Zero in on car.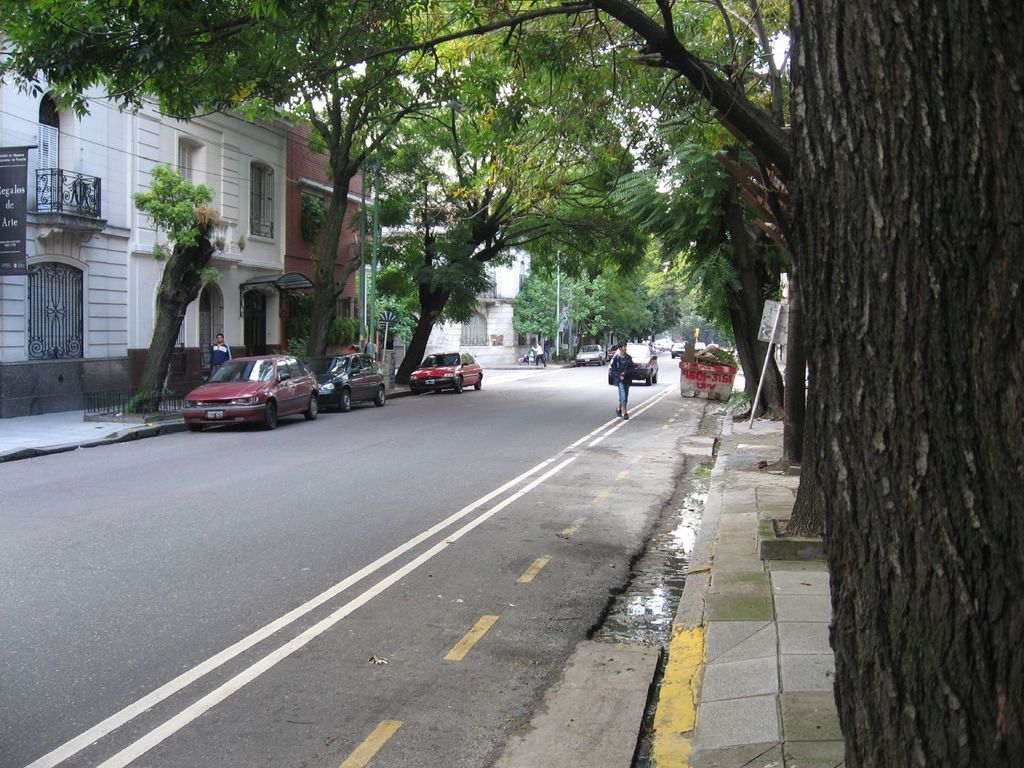
Zeroed in: detection(578, 346, 605, 365).
